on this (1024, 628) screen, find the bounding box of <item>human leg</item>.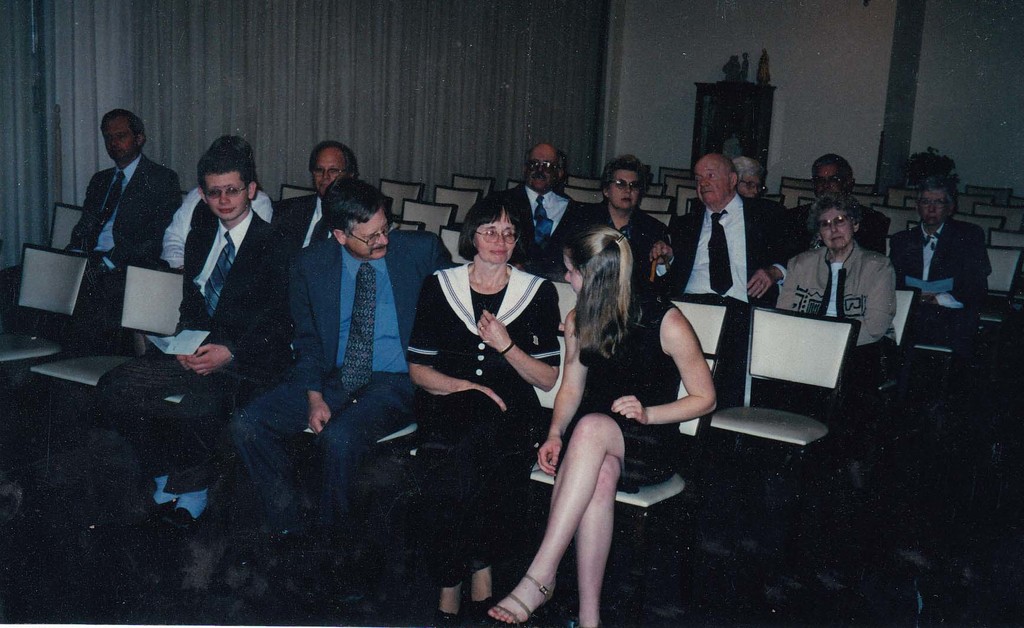
Bounding box: <region>314, 359, 420, 538</region>.
